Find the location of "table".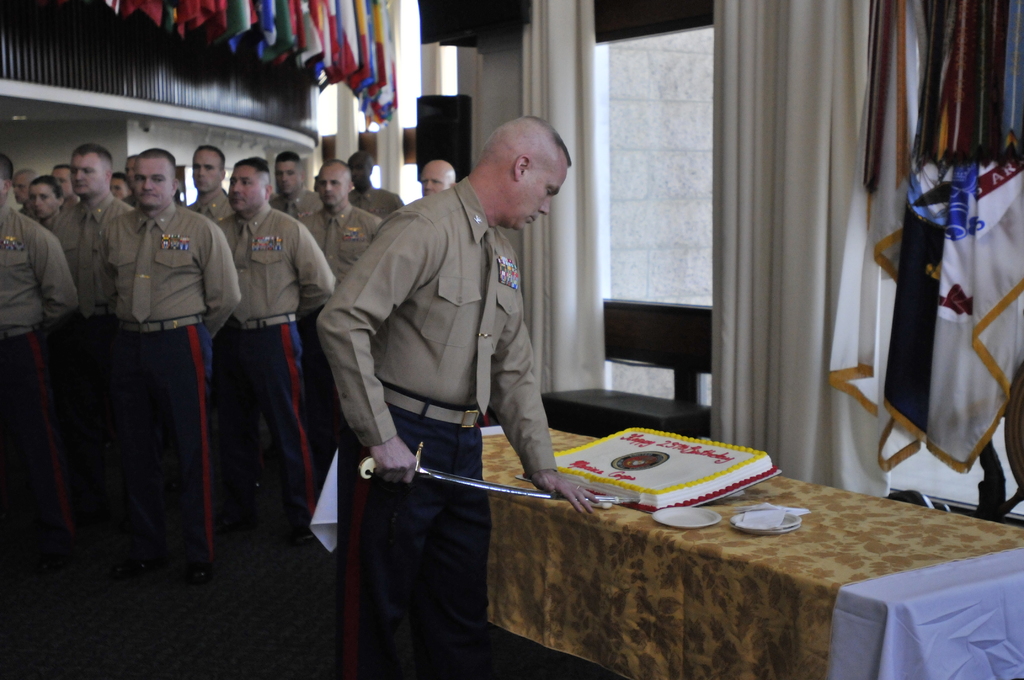
Location: crop(452, 414, 996, 677).
